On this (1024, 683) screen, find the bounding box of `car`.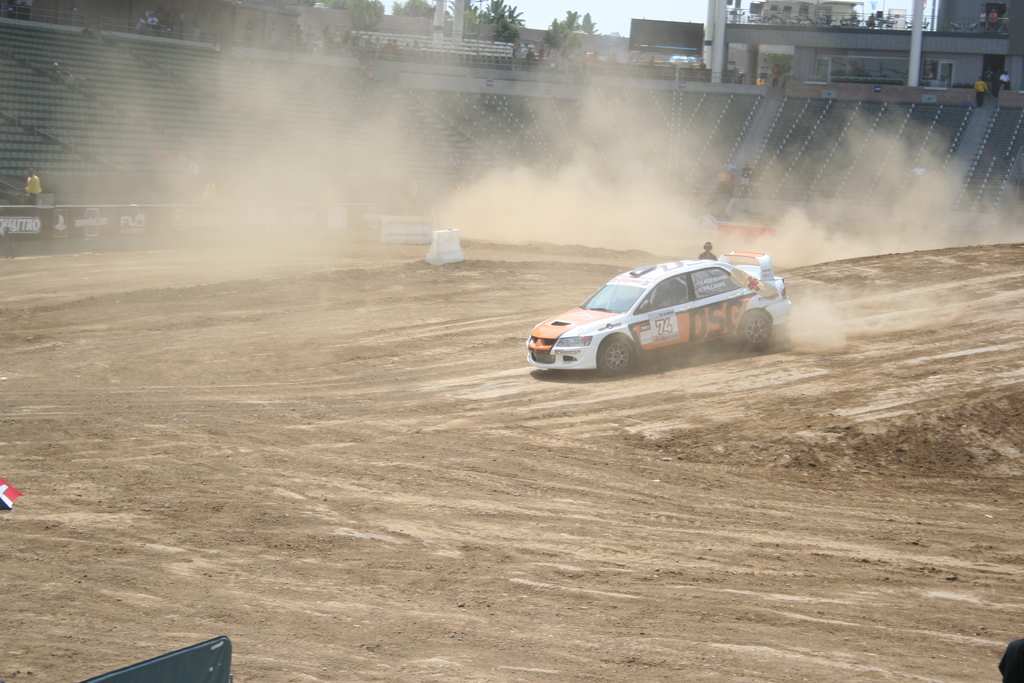
Bounding box: left=521, top=249, right=792, bottom=379.
